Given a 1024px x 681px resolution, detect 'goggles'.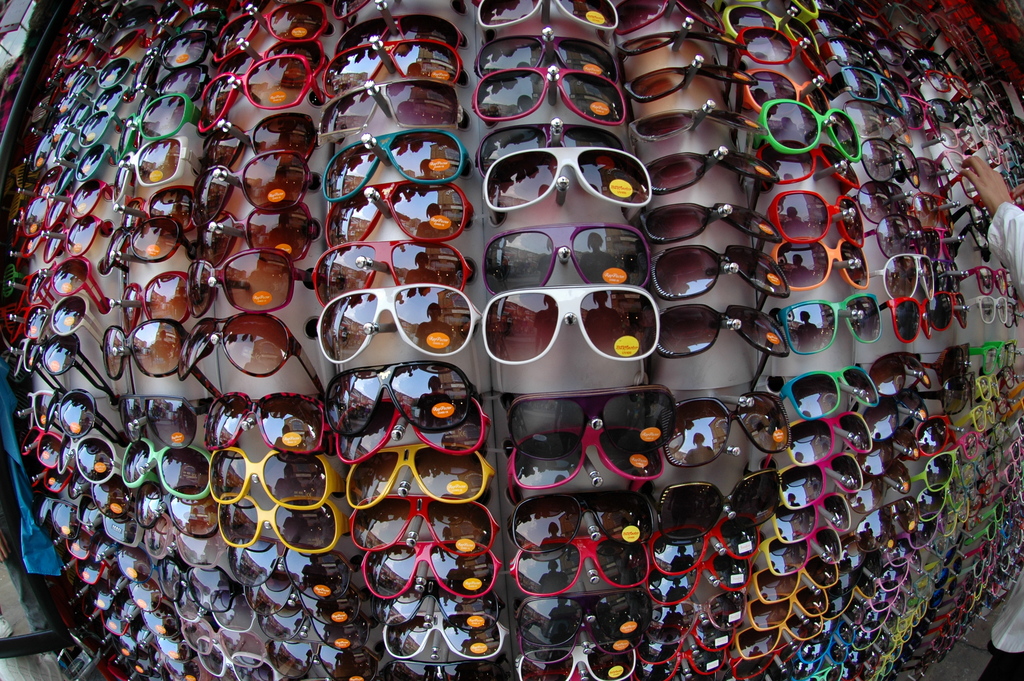
[337, 9, 464, 50].
